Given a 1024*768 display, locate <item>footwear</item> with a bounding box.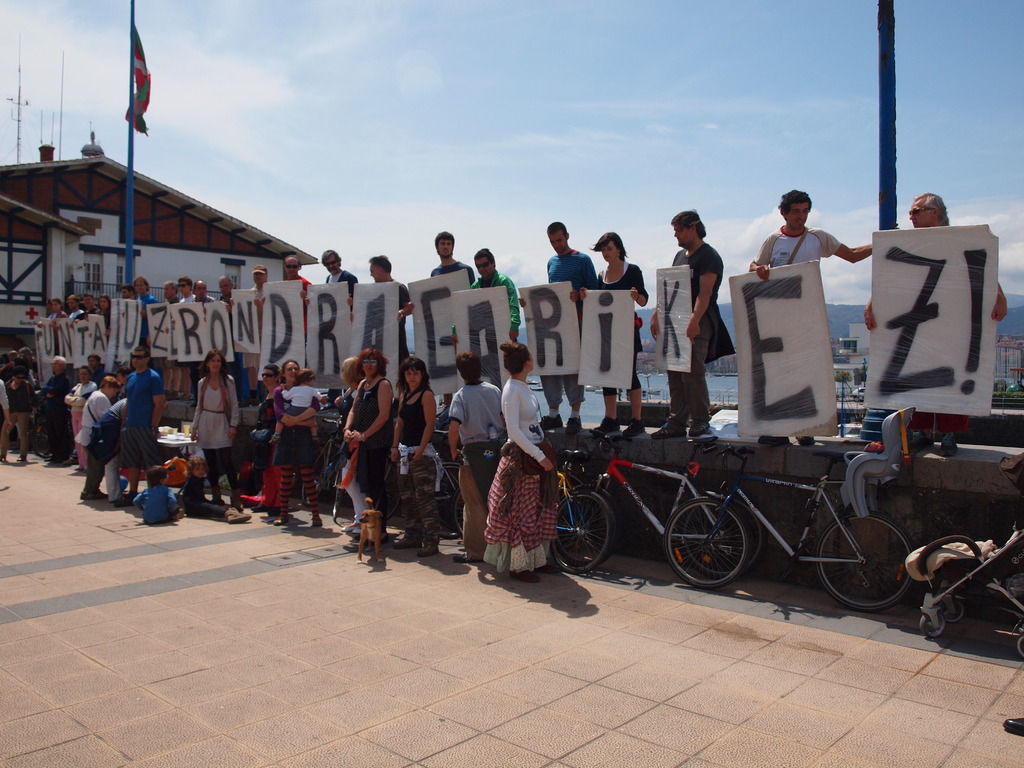
Located: bbox=[117, 493, 143, 509].
